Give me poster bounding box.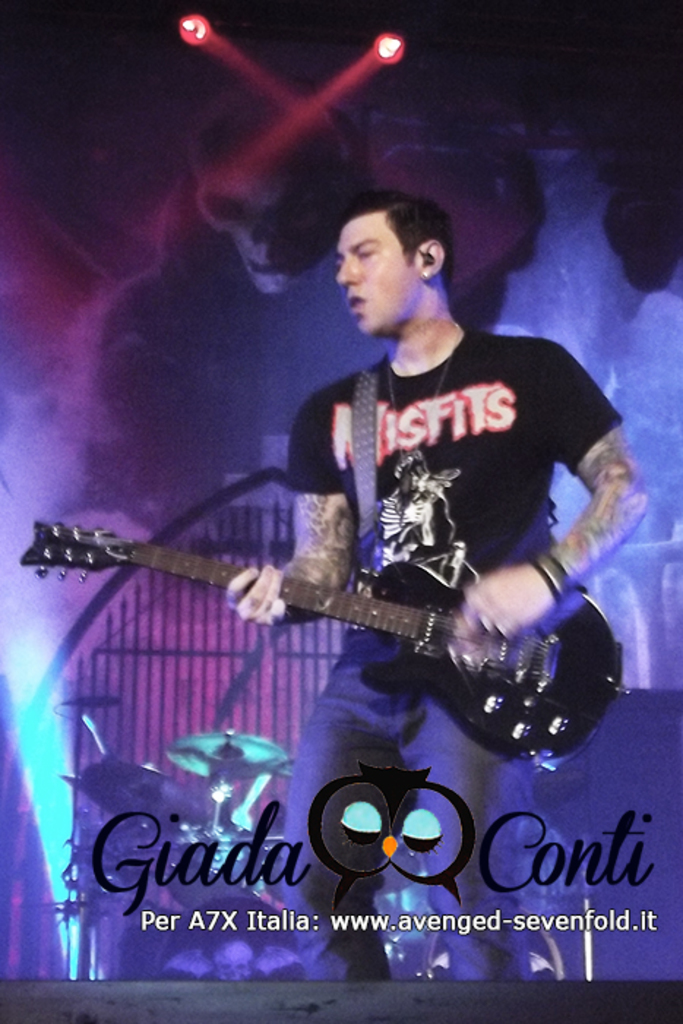
0:0:682:985.
